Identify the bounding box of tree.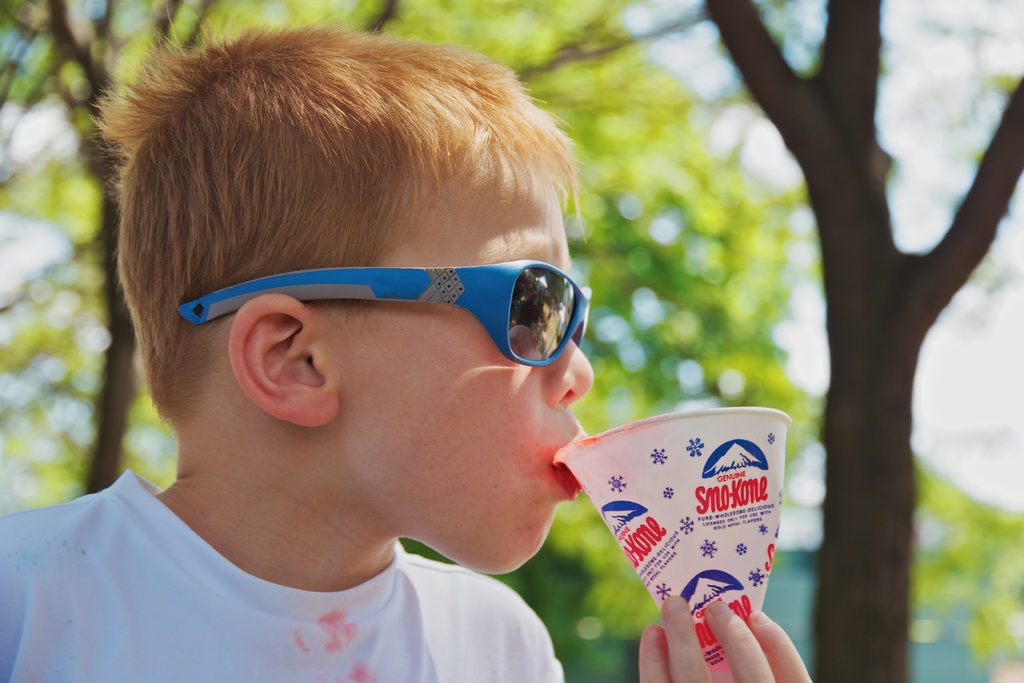
detection(520, 1, 1023, 680).
